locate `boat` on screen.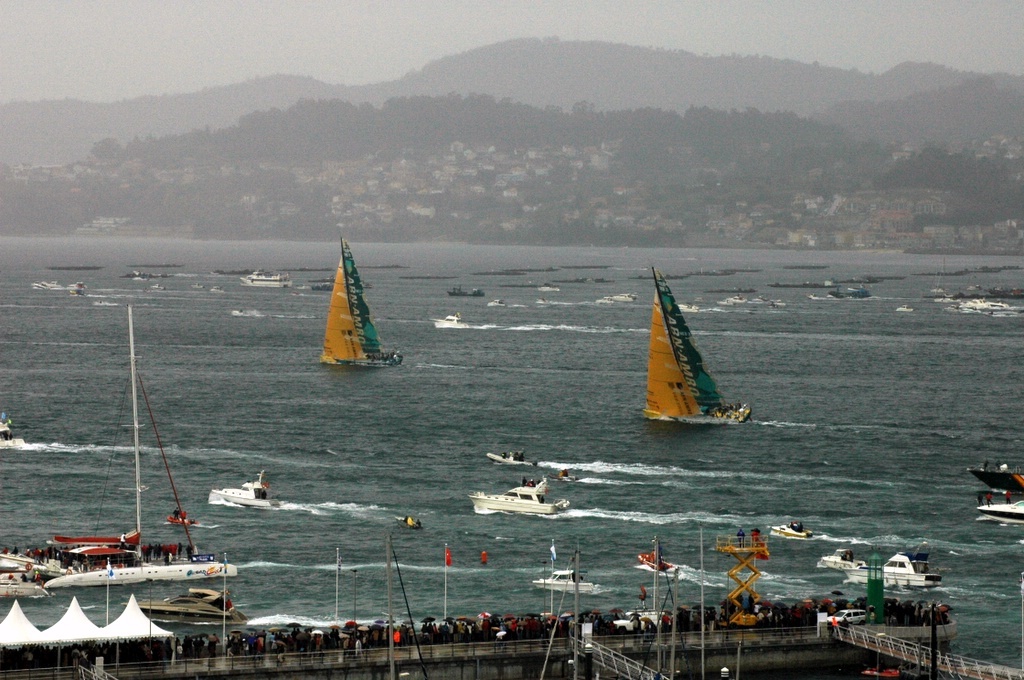
On screen at left=883, top=557, right=944, bottom=589.
